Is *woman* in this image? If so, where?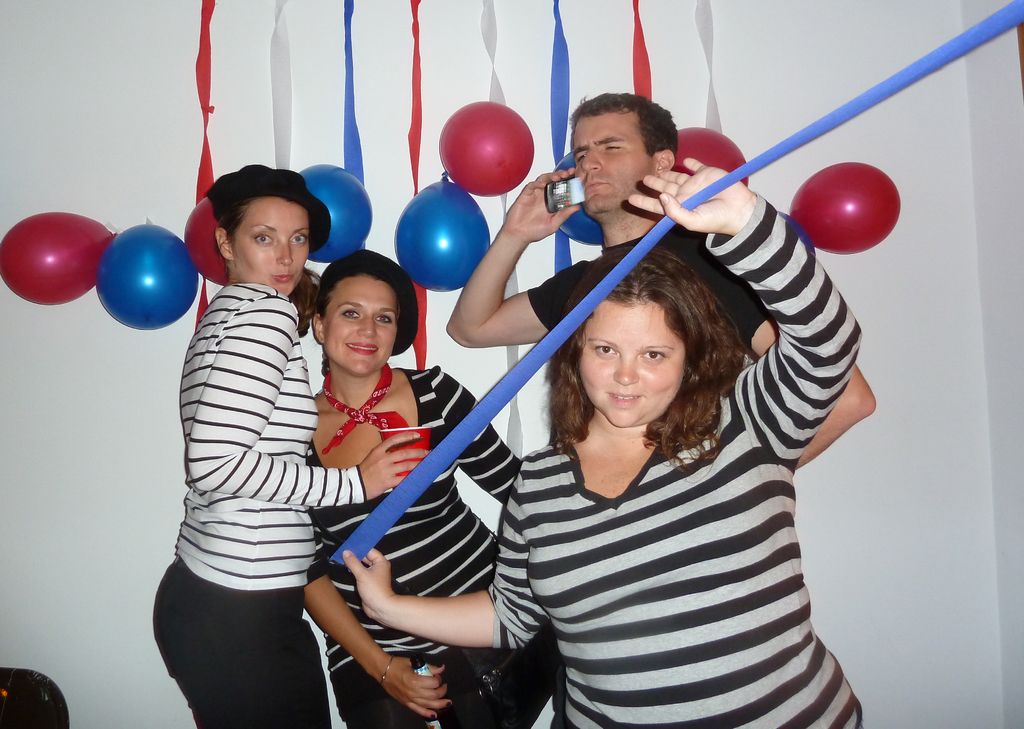
Yes, at x1=346, y1=156, x2=861, y2=728.
